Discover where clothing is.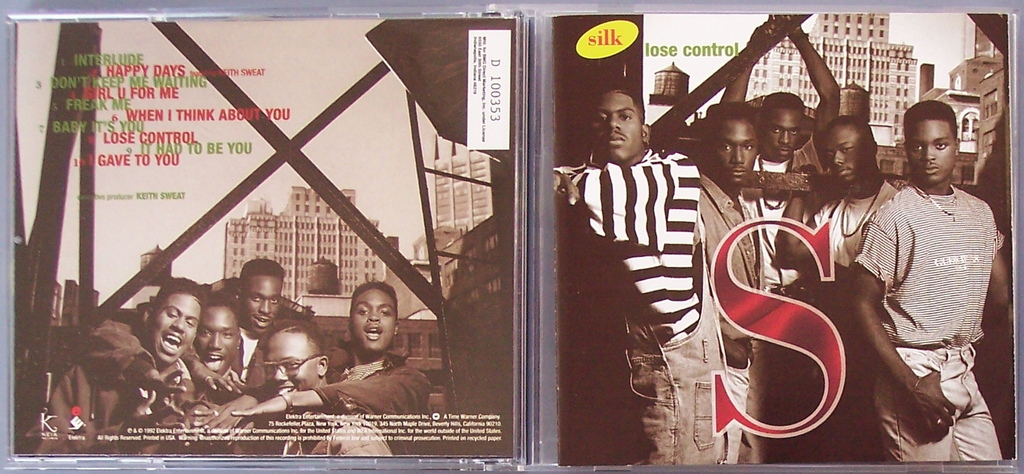
Discovered at x1=161, y1=318, x2=287, y2=448.
